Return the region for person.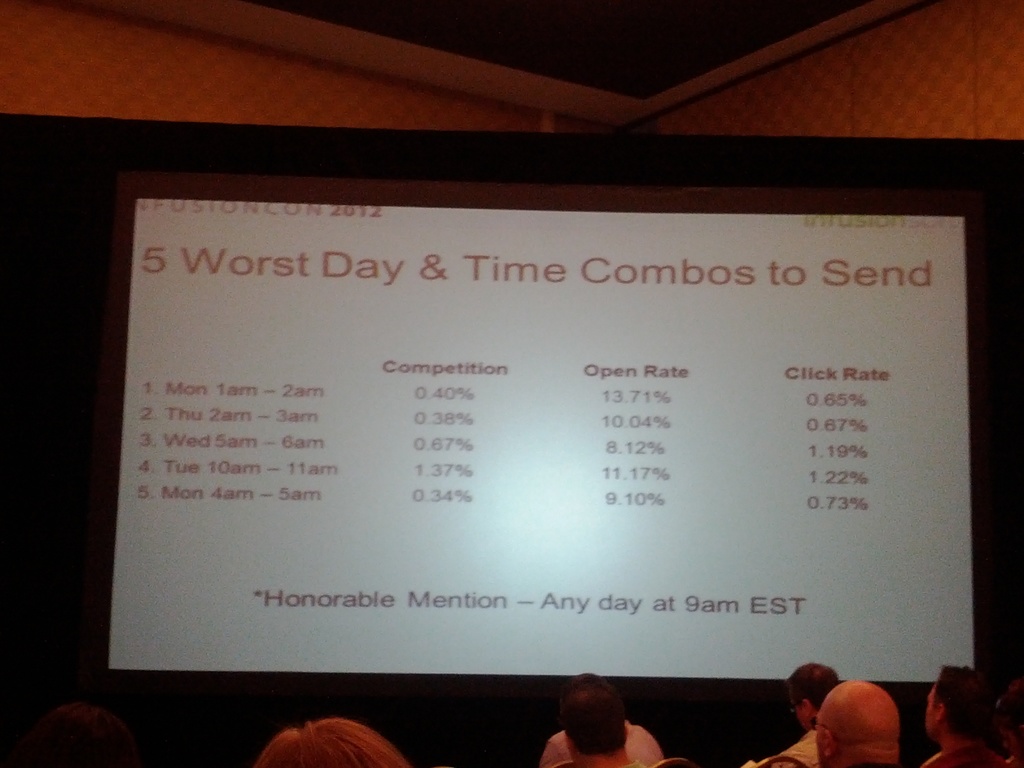
(550,666,673,767).
